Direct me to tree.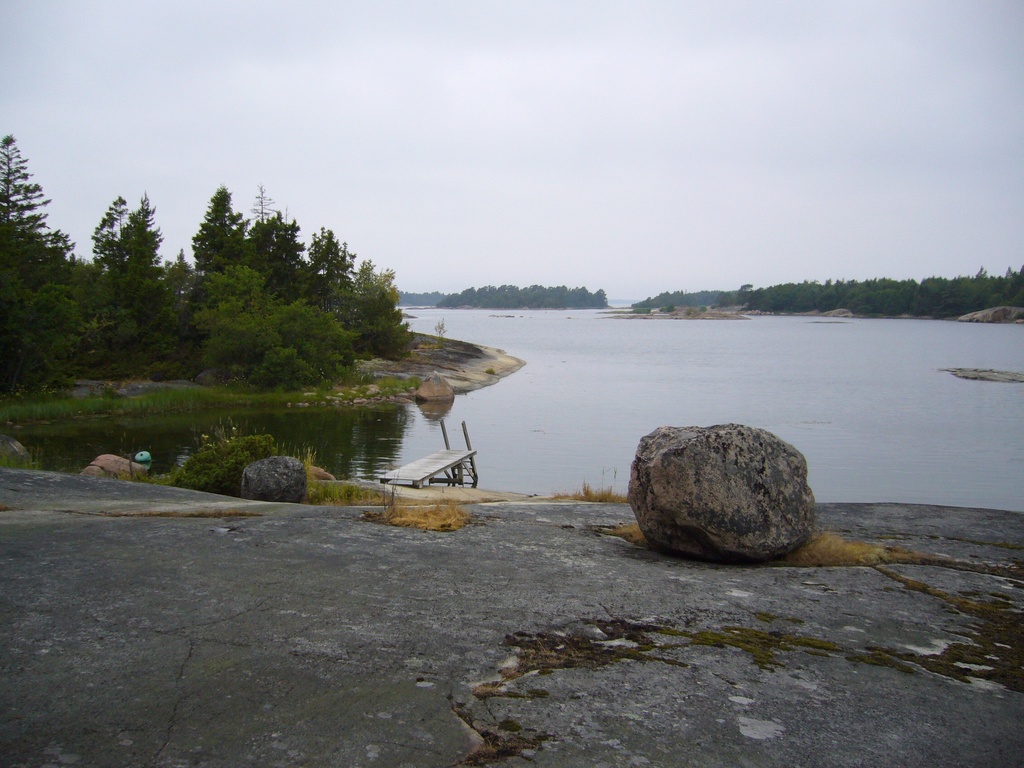
Direction: <bbox>188, 180, 255, 271</bbox>.
